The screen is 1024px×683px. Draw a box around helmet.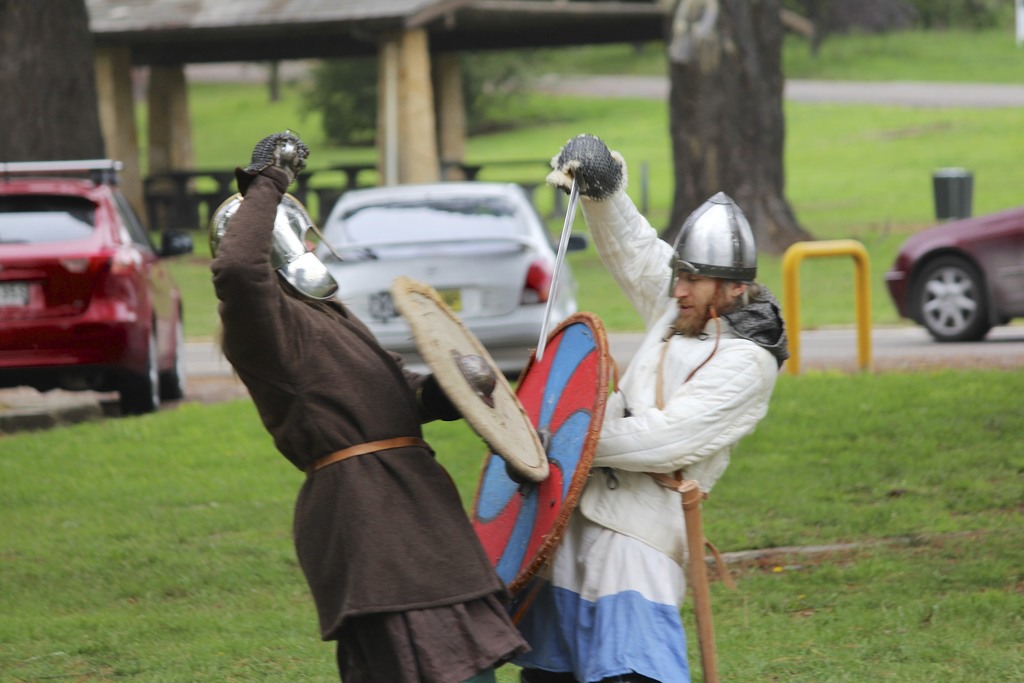
bbox=[205, 188, 349, 302].
